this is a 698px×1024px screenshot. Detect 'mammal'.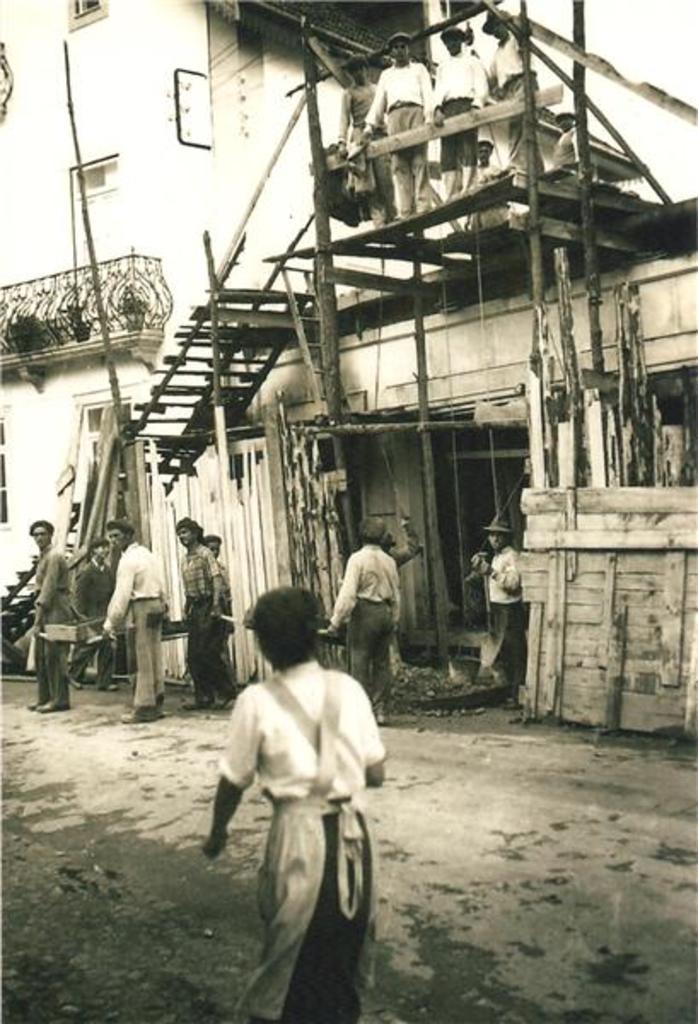
(x1=179, y1=512, x2=225, y2=710).
